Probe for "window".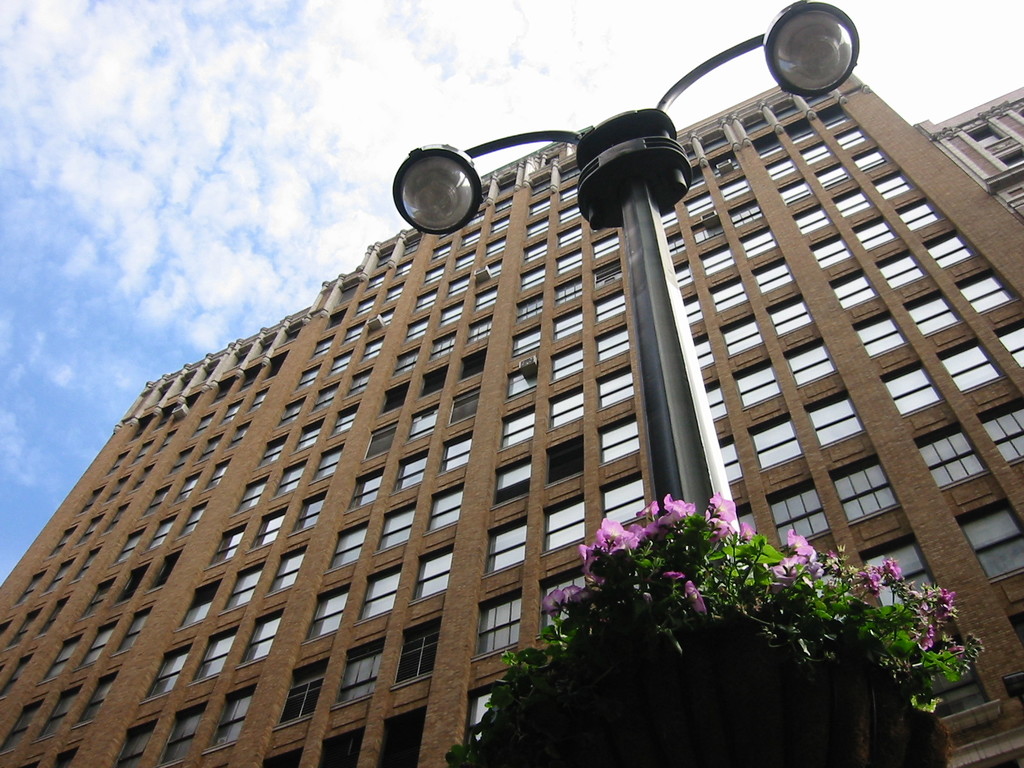
Probe result: select_region(598, 471, 648, 527).
